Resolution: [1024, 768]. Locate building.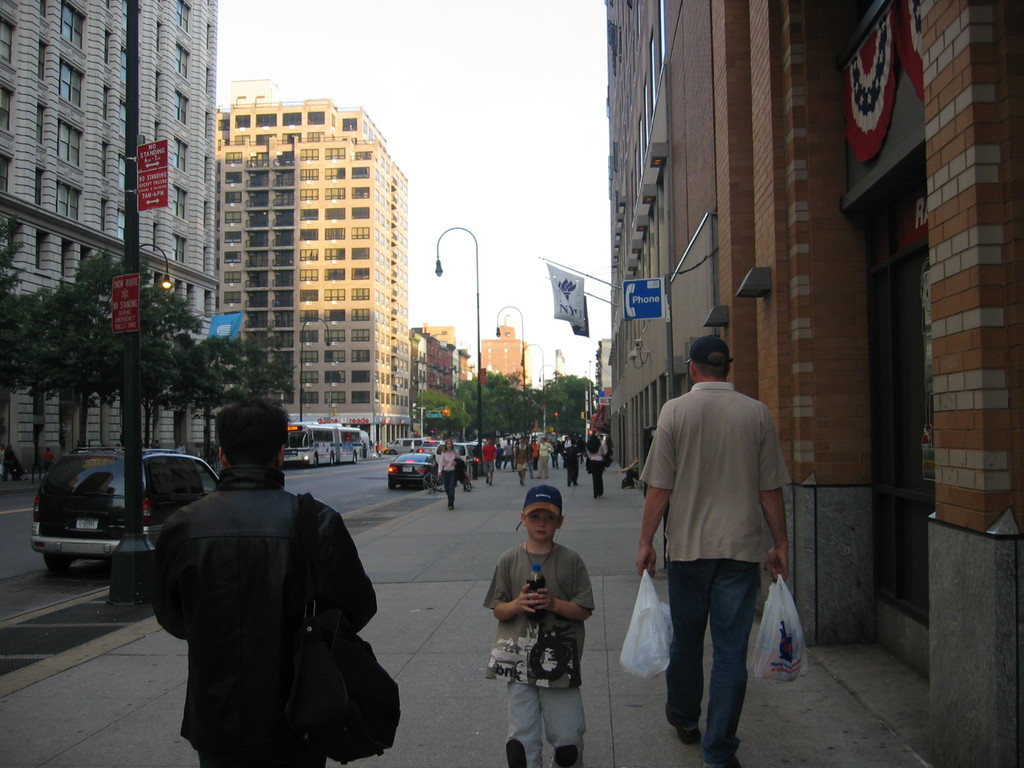
select_region(477, 321, 529, 392).
